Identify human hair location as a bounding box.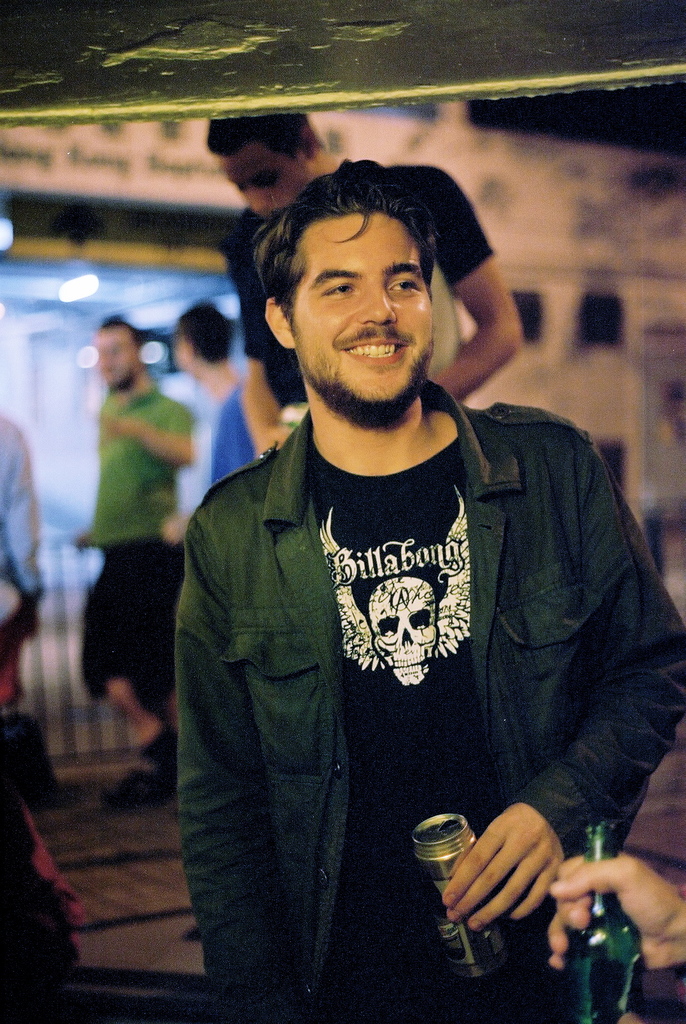
202:113:323:167.
